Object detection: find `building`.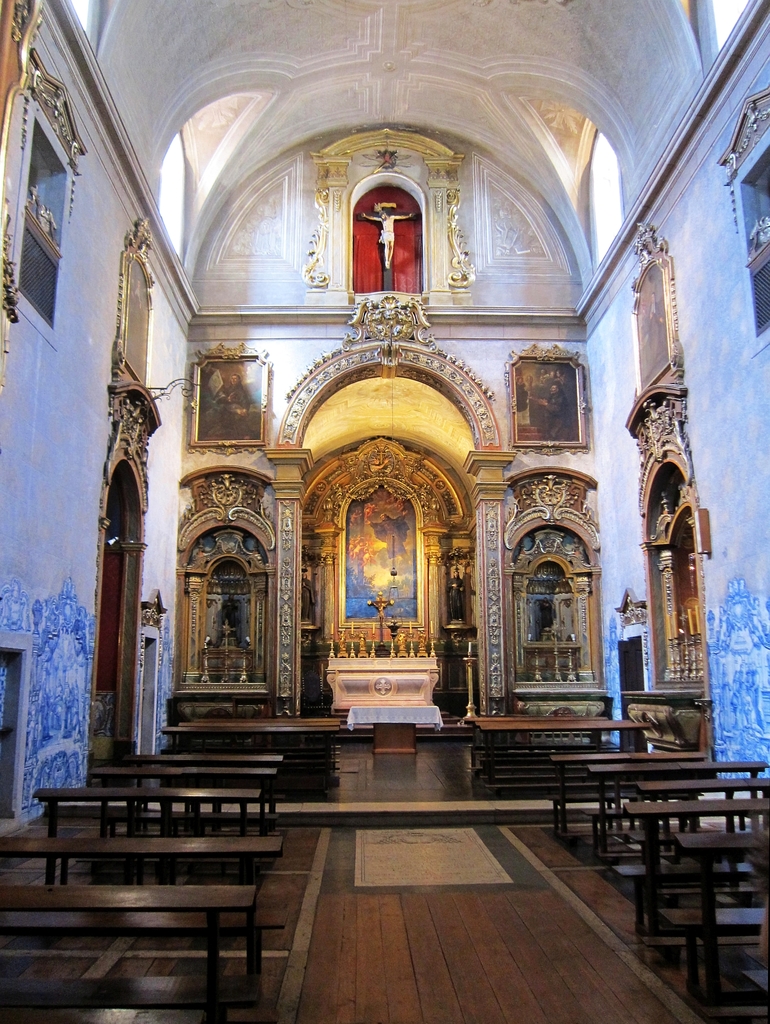
[x1=0, y1=0, x2=769, y2=1020].
